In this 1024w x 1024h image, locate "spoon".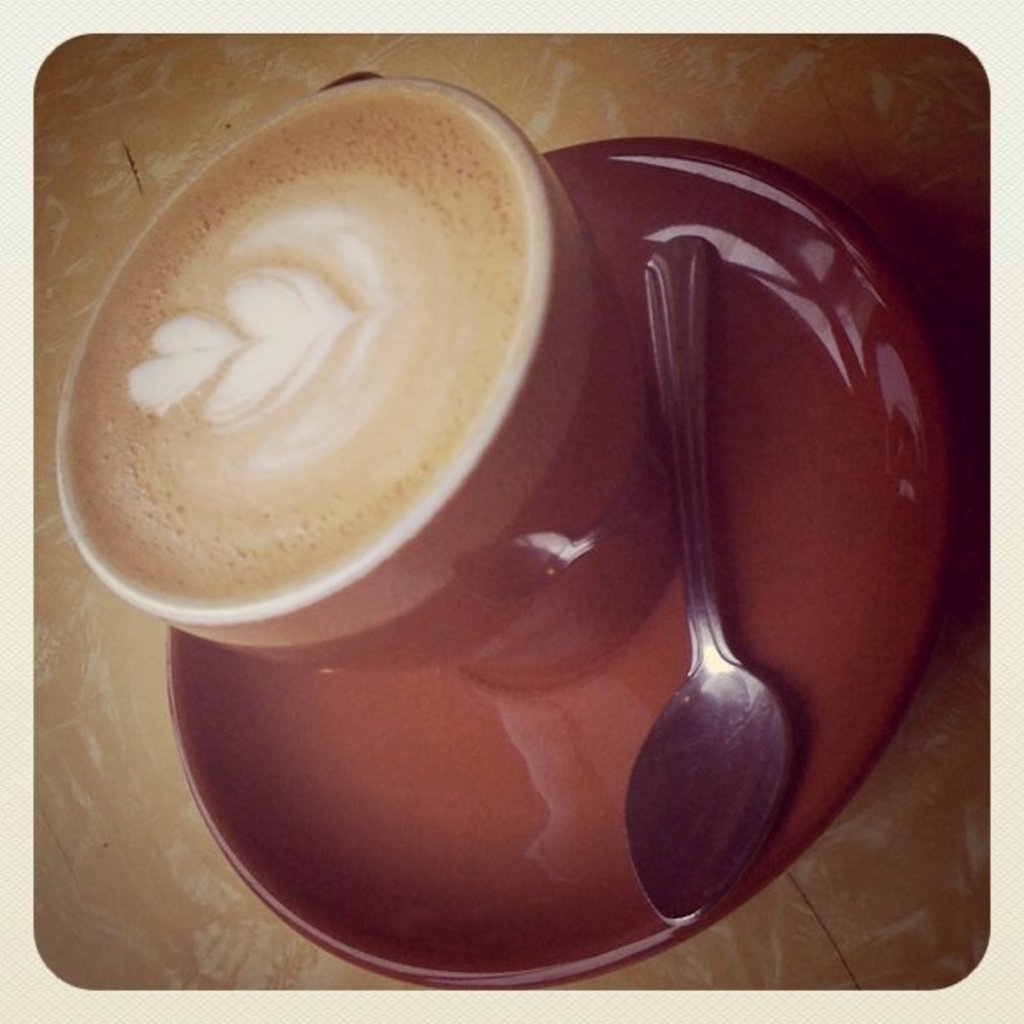
Bounding box: <box>624,231,793,925</box>.
